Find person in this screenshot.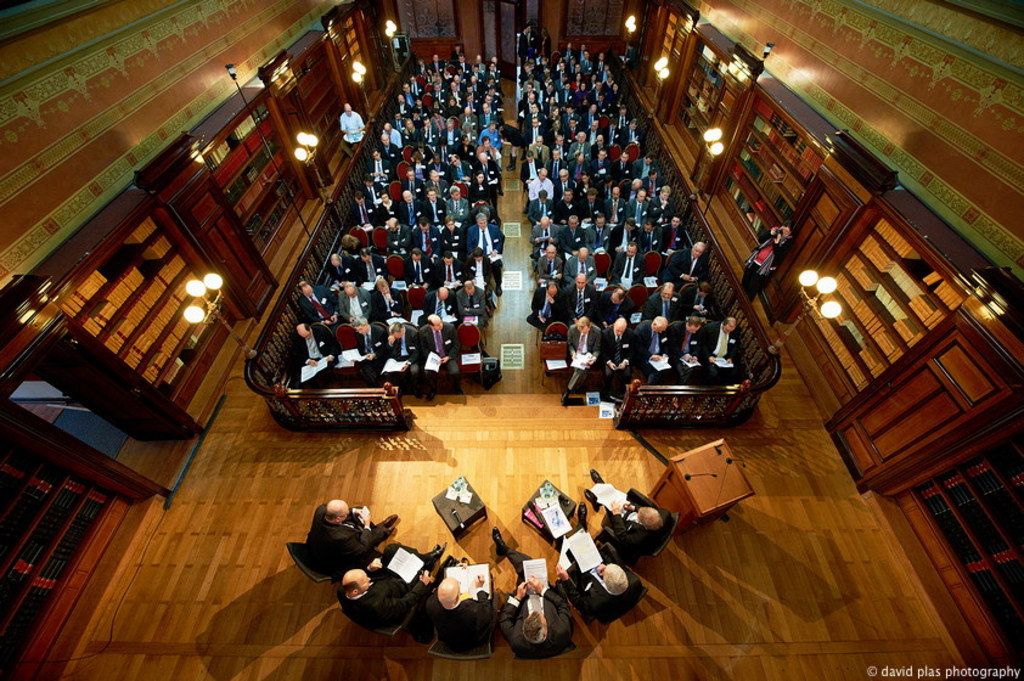
The bounding box for person is (left=545, top=507, right=643, bottom=613).
